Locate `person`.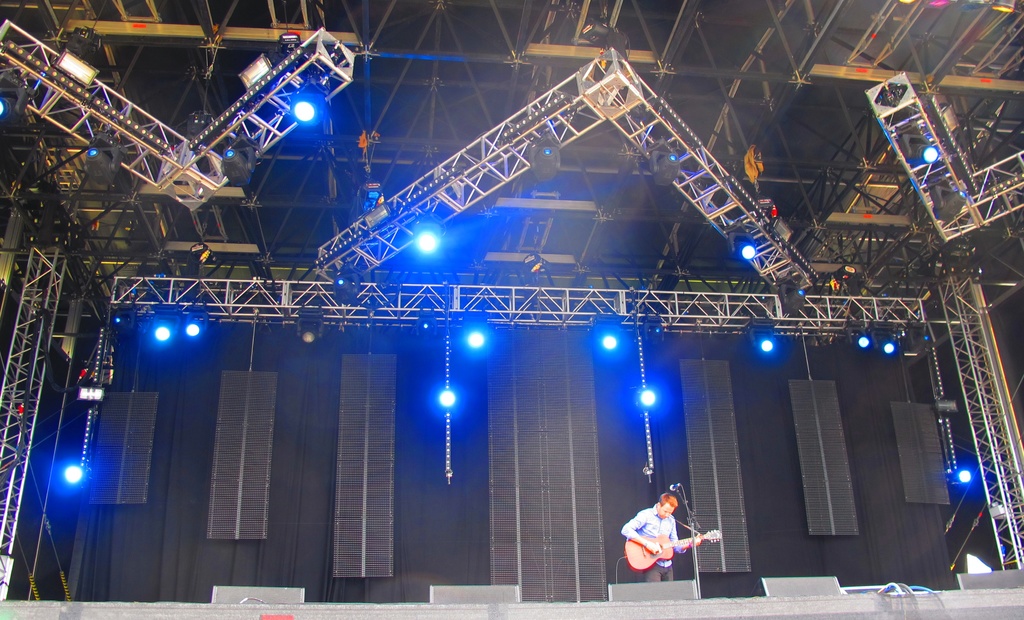
Bounding box: left=620, top=490, right=700, bottom=582.
